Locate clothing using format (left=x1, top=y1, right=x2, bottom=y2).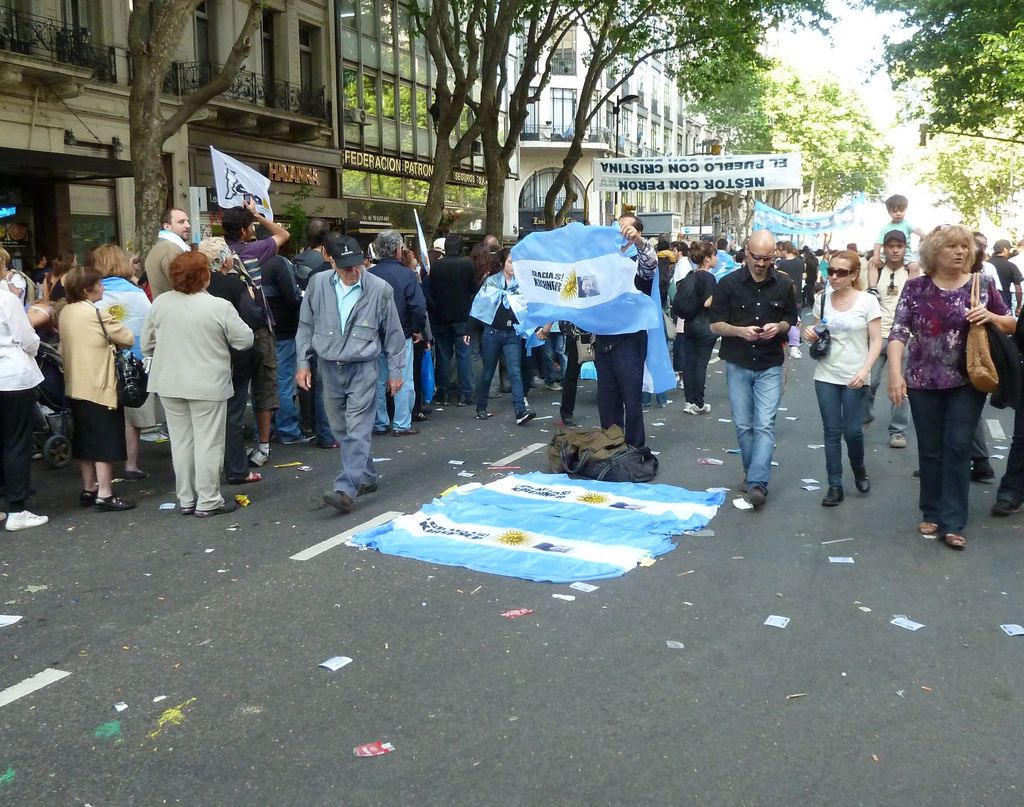
(left=136, top=243, right=262, bottom=515).
